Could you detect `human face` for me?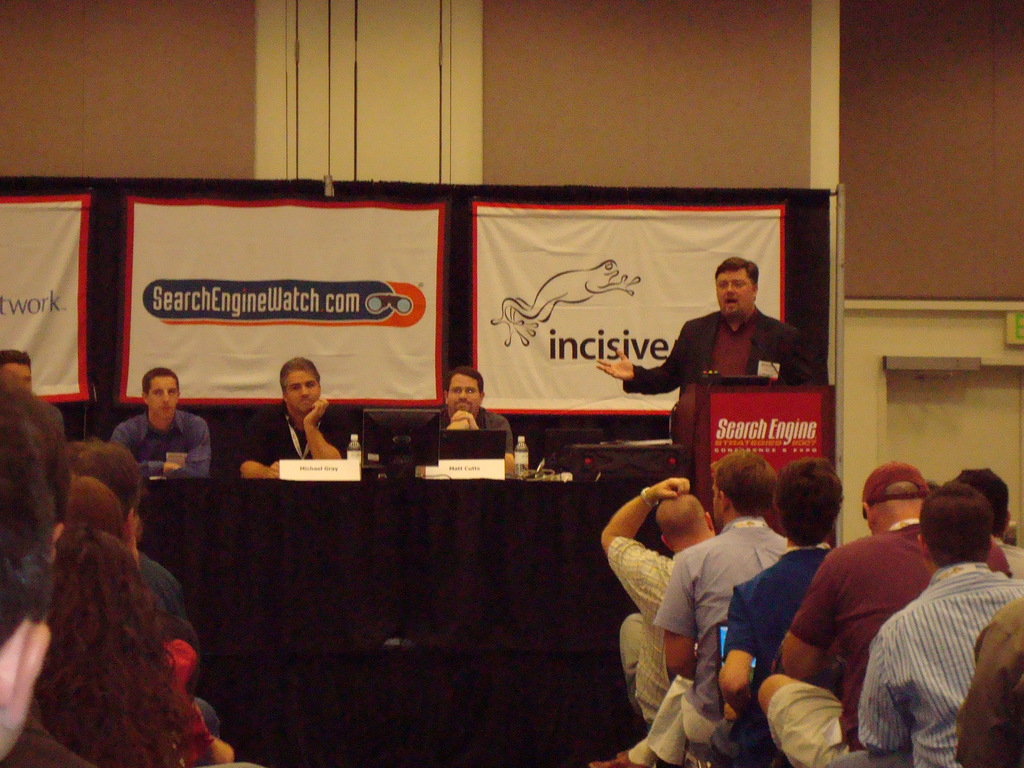
Detection result: (left=287, top=370, right=323, bottom=414).
